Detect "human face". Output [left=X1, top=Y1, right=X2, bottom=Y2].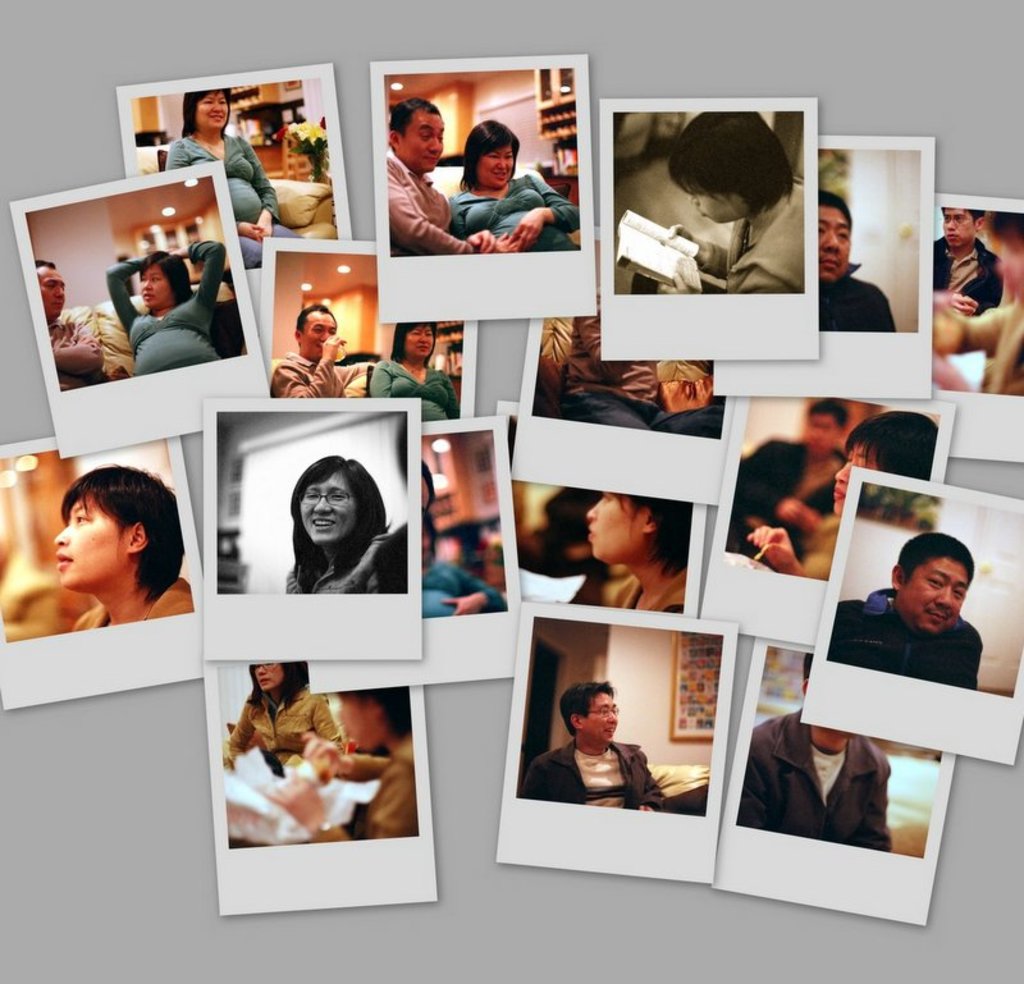
[left=580, top=687, right=617, bottom=749].
